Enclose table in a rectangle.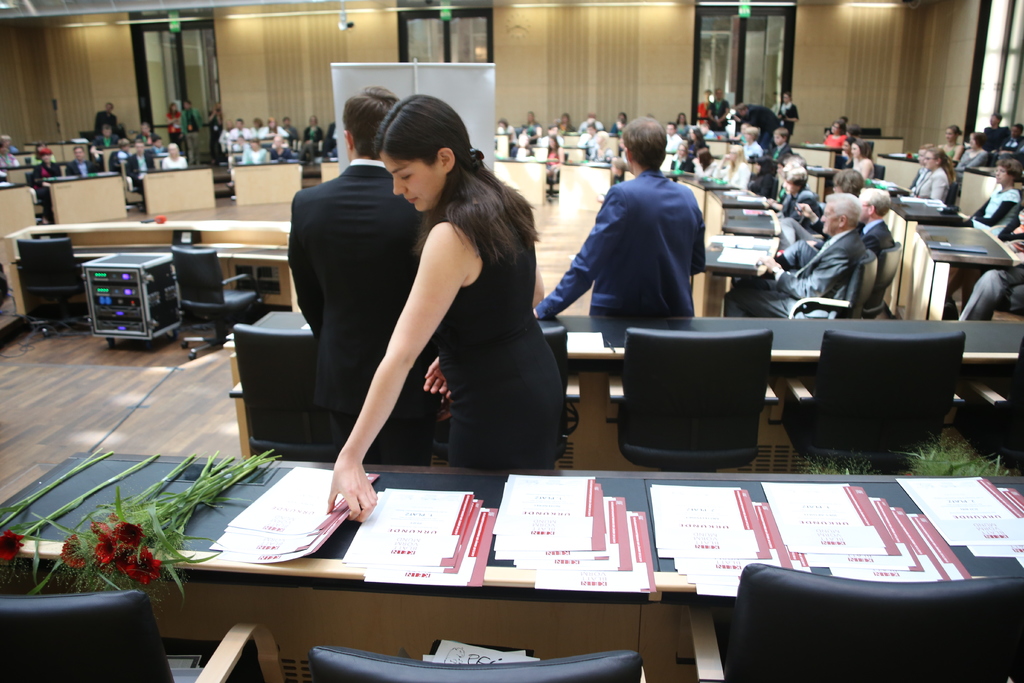
bbox=[676, 179, 733, 214].
